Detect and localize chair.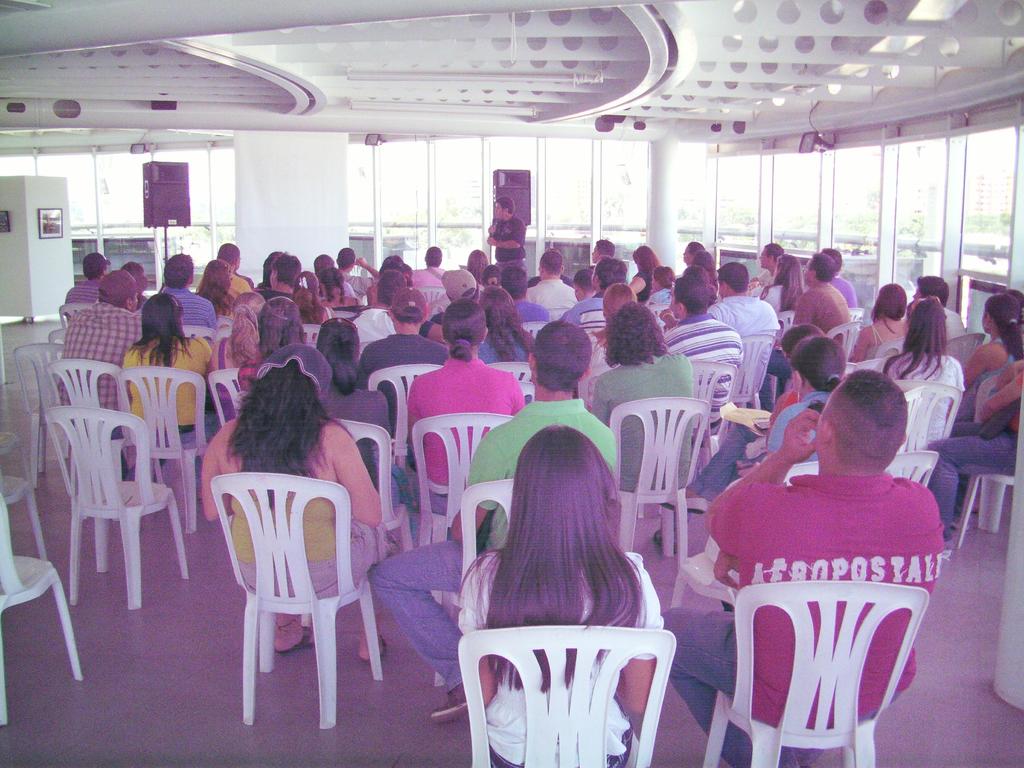
Localized at 45 406 190 609.
